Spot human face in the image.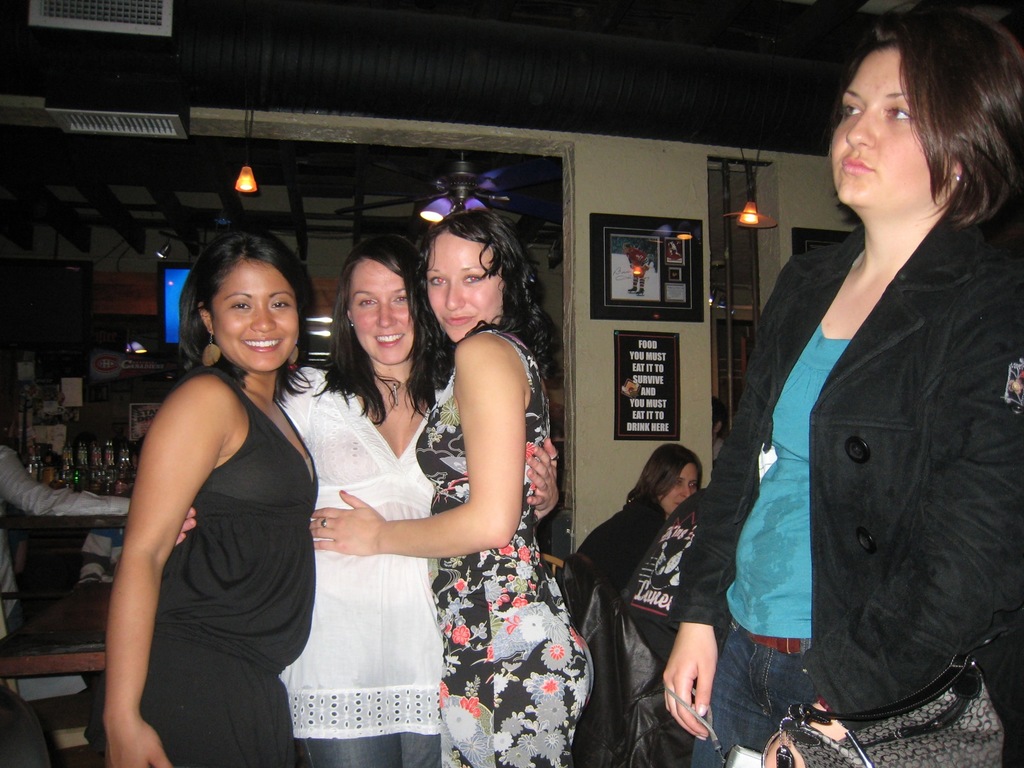
human face found at box(423, 226, 505, 340).
